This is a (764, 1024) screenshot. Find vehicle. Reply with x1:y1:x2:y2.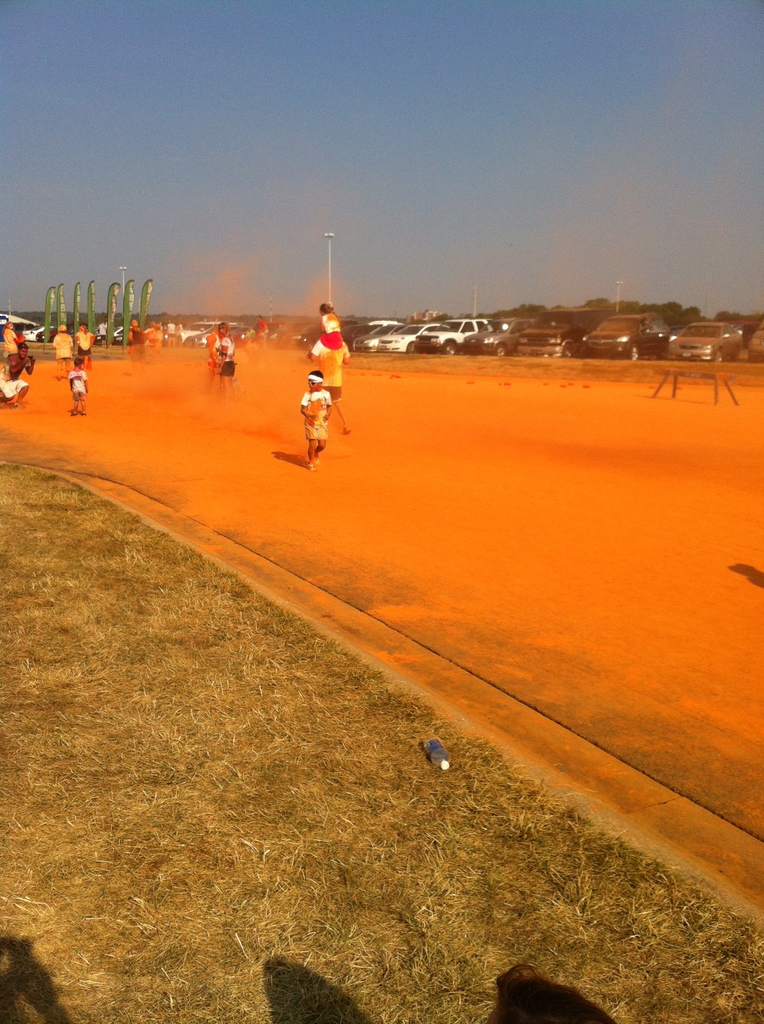
510:325:578:360.
